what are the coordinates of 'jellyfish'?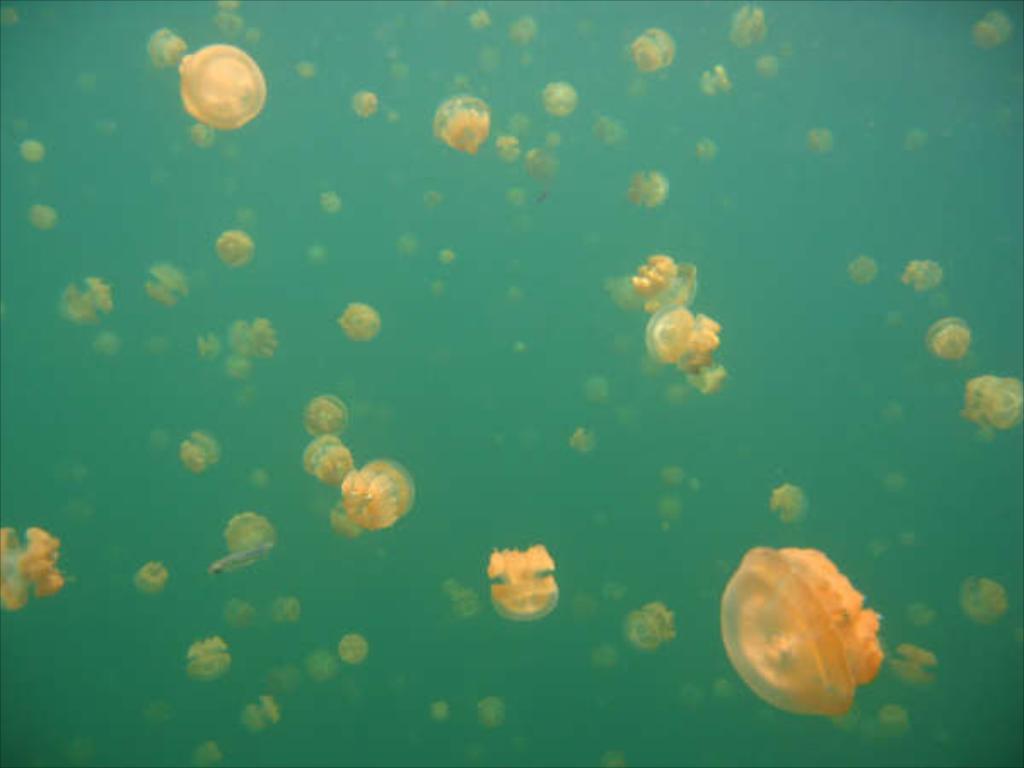
<region>717, 544, 882, 717</region>.
